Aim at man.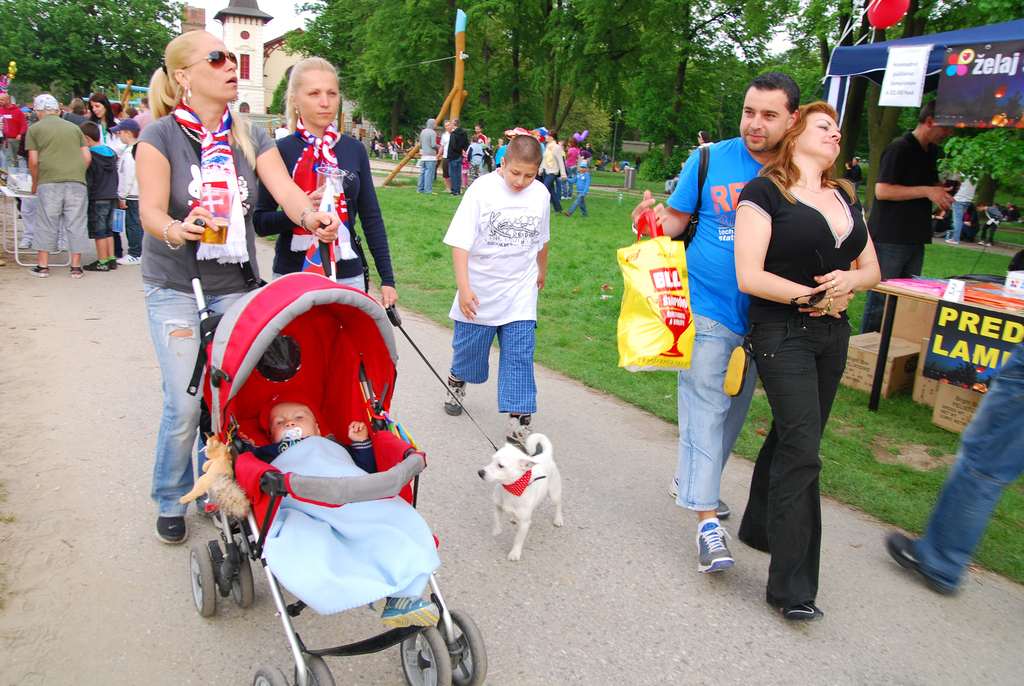
Aimed at 447/117/472/195.
